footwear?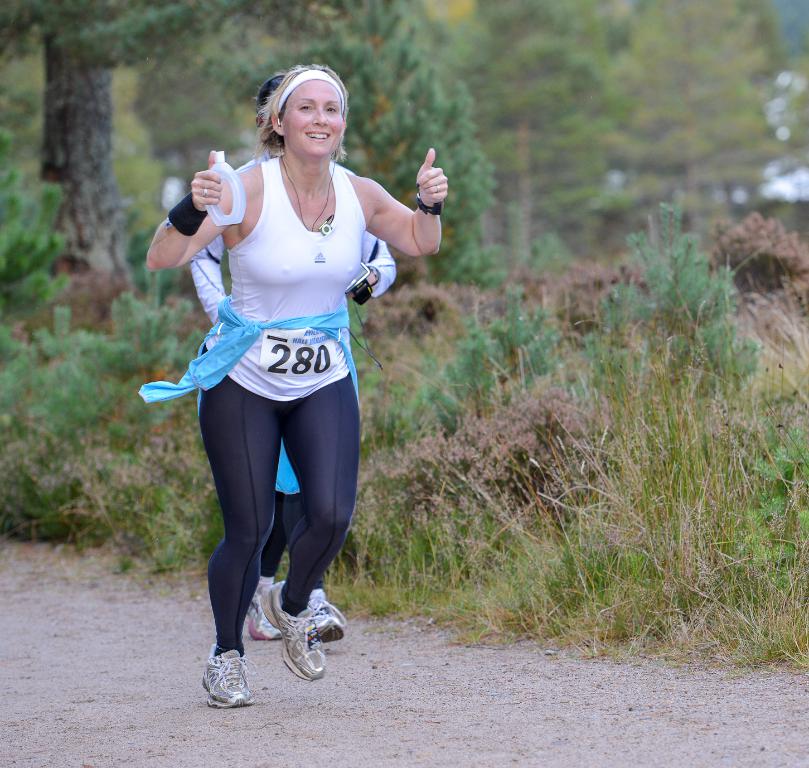
bbox=(199, 646, 257, 707)
